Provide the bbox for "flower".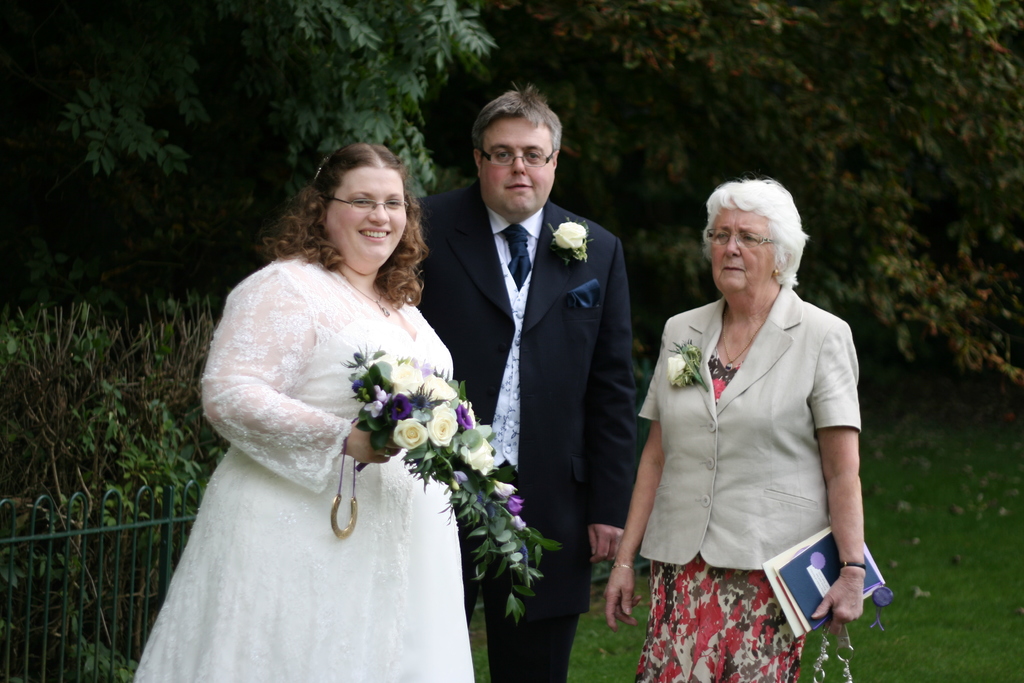
<region>462, 432, 500, 468</region>.
